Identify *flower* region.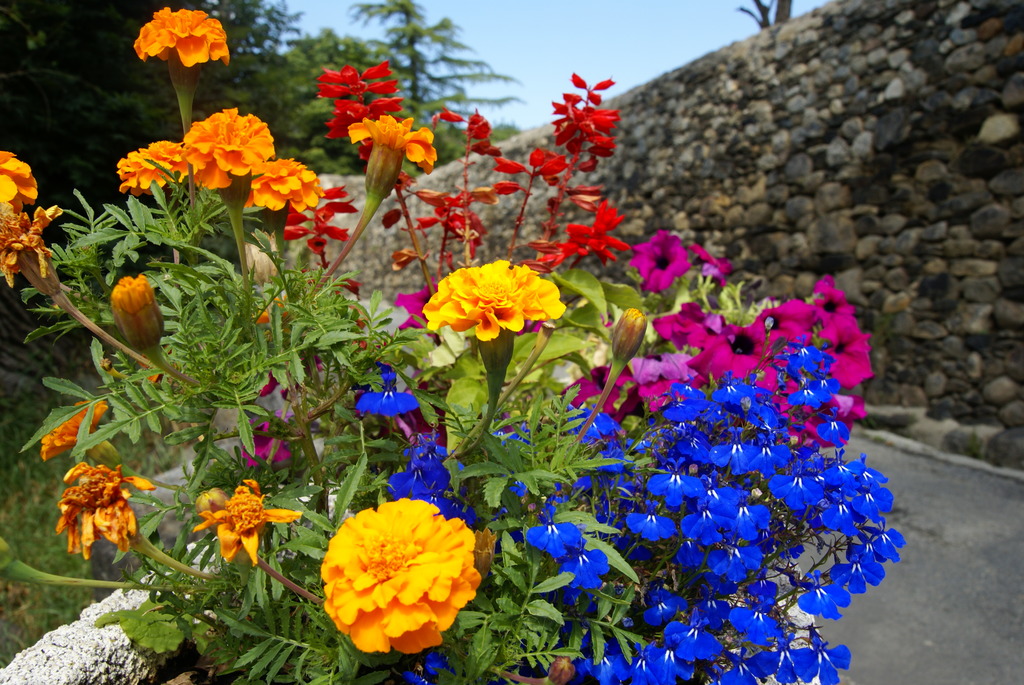
Region: [x1=136, y1=12, x2=230, y2=79].
